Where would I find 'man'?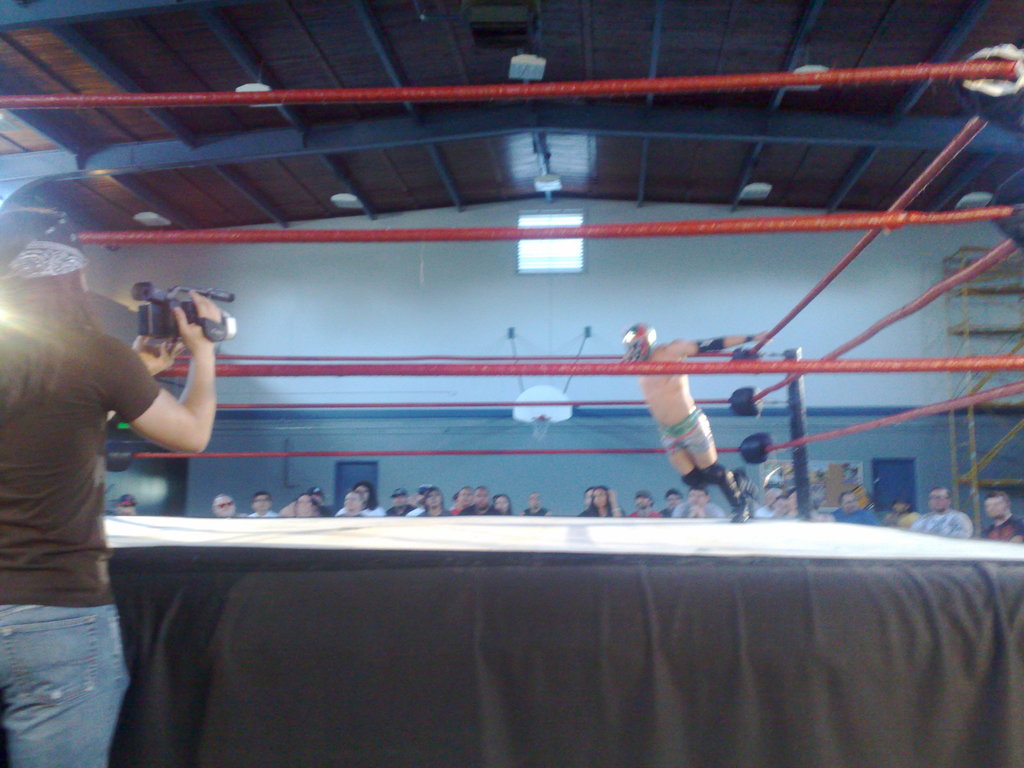
At 408:484:427:520.
